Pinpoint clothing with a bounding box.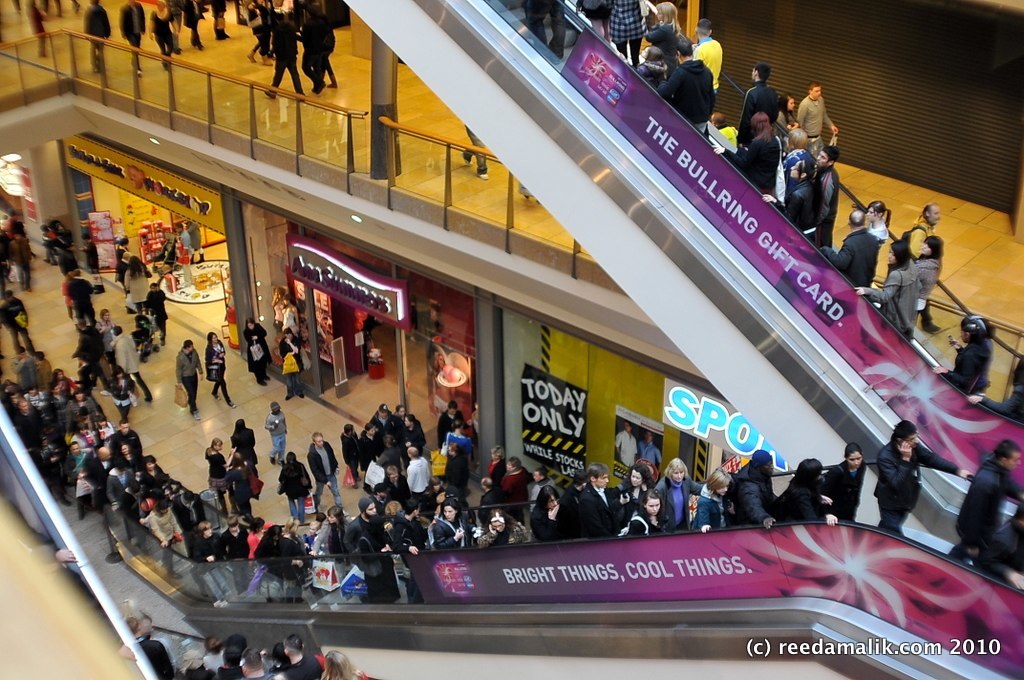
BBox(0, 292, 35, 353).
